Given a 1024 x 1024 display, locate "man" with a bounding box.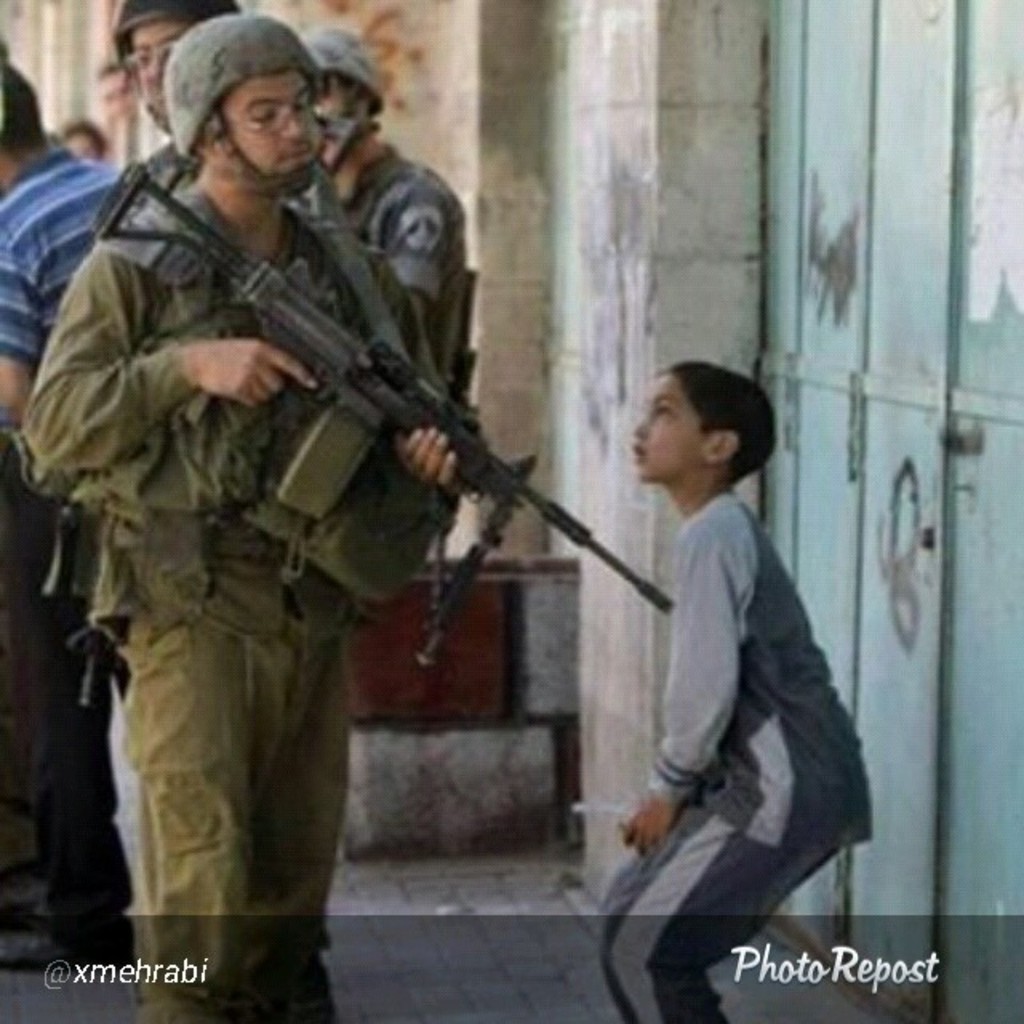
Located: locate(283, 14, 462, 682).
